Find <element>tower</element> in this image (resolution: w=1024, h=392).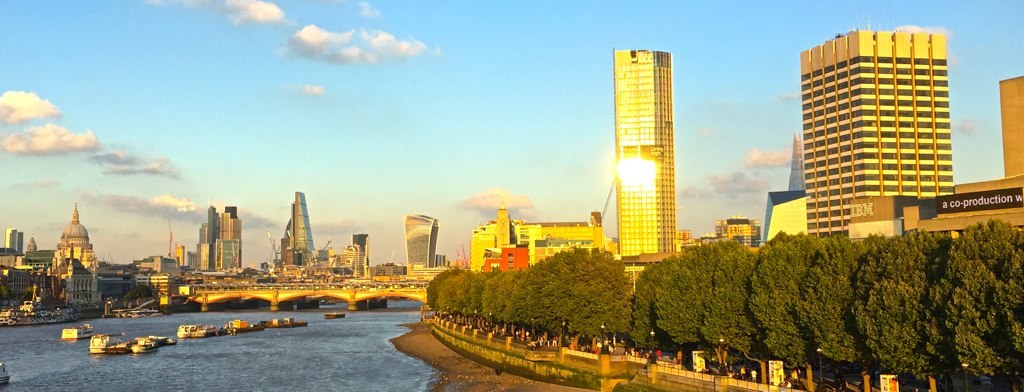
[x1=778, y1=17, x2=980, y2=239].
